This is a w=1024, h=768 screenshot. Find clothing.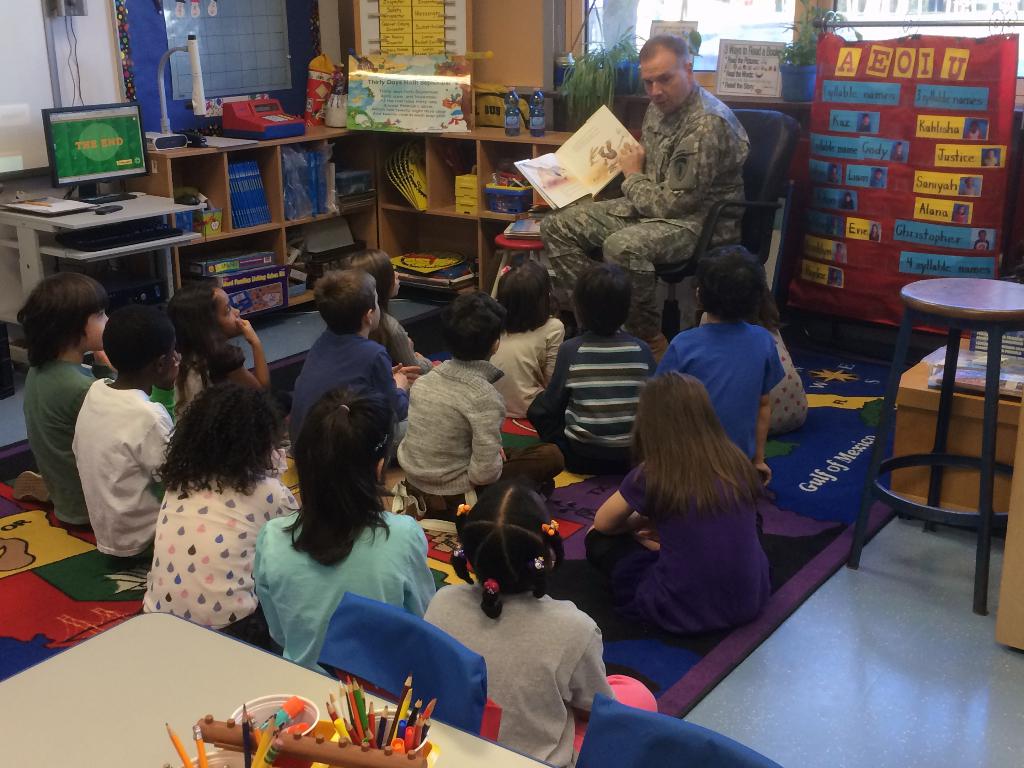
Bounding box: crop(256, 508, 436, 678).
